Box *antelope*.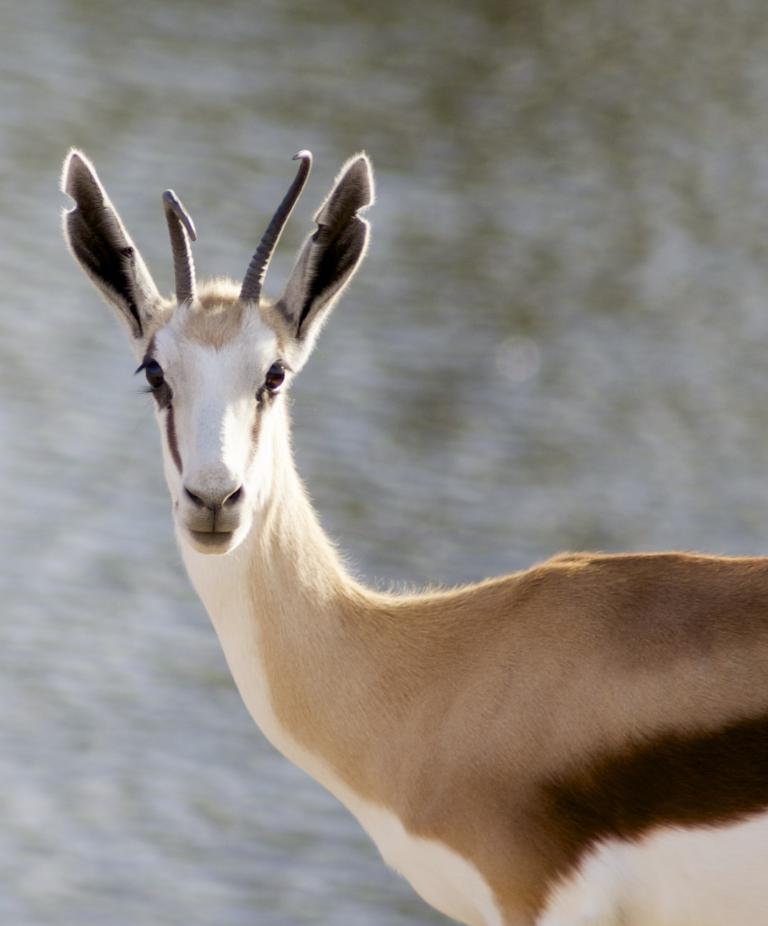
Rect(59, 146, 767, 925).
